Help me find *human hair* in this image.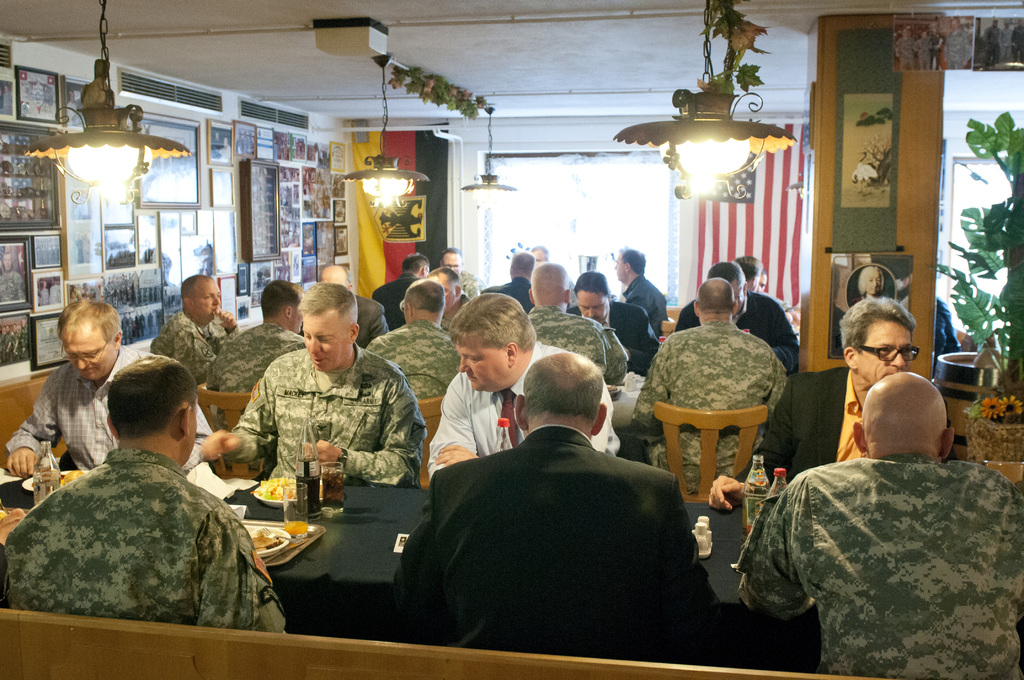
Found it: box(574, 269, 613, 299).
